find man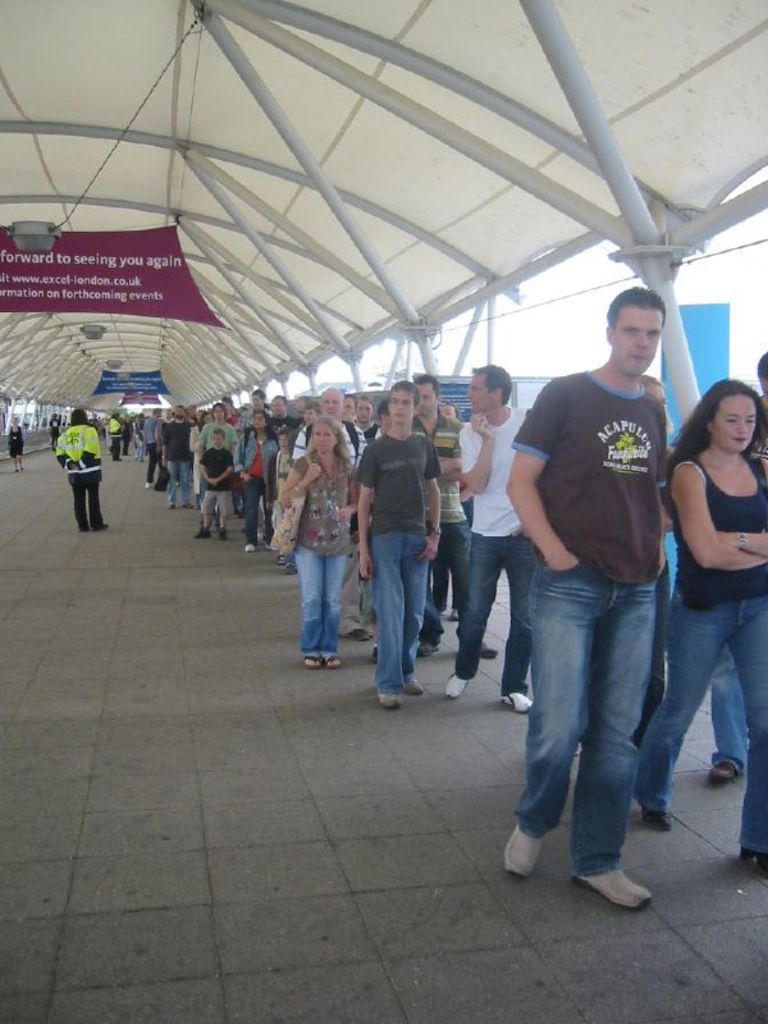
pyautogui.locateOnScreen(154, 402, 198, 509)
